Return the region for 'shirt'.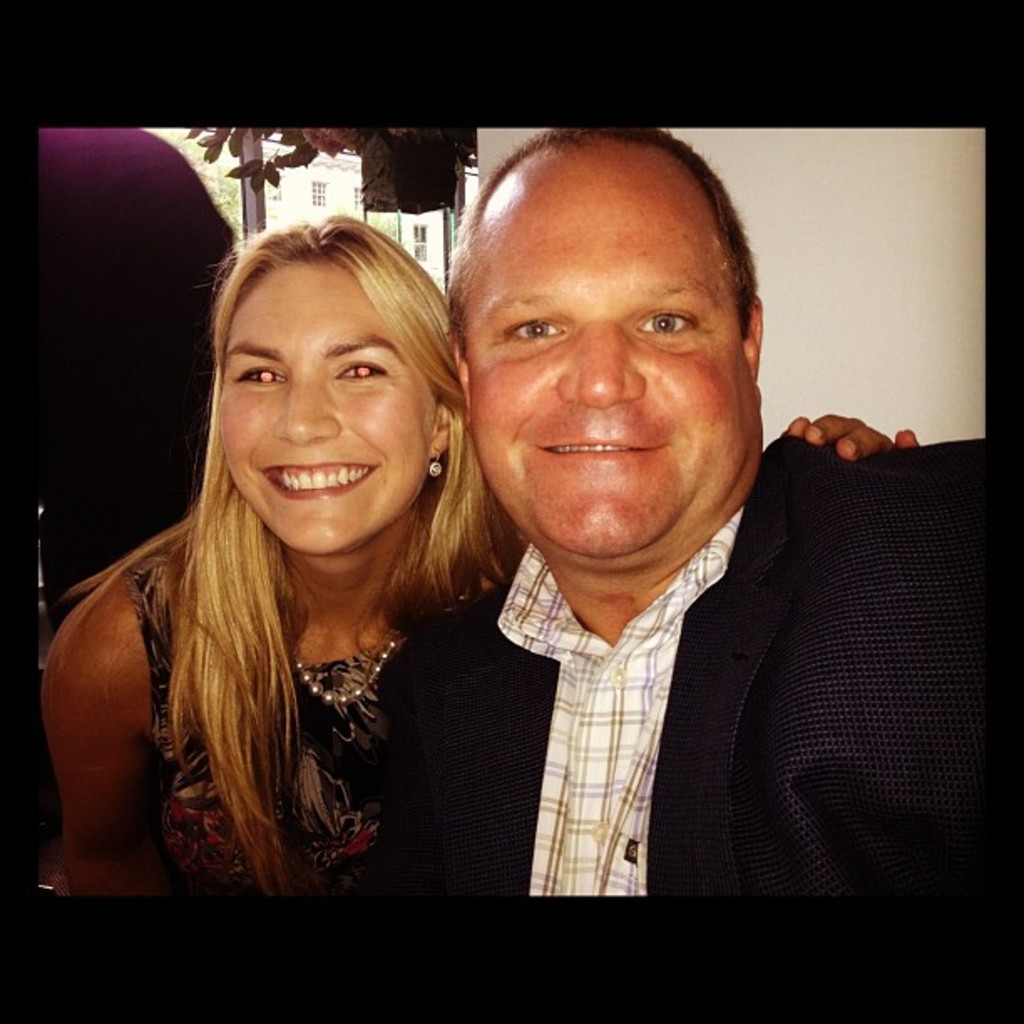
x1=497 y1=509 x2=738 y2=893.
